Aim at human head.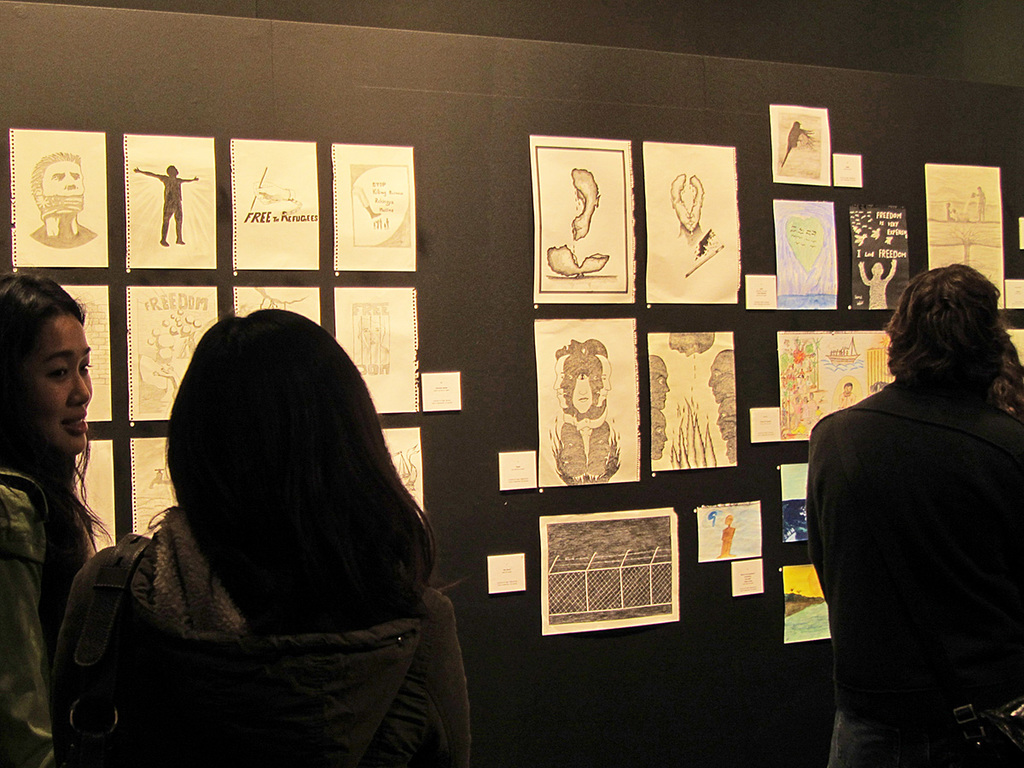
Aimed at [x1=712, y1=400, x2=732, y2=462].
